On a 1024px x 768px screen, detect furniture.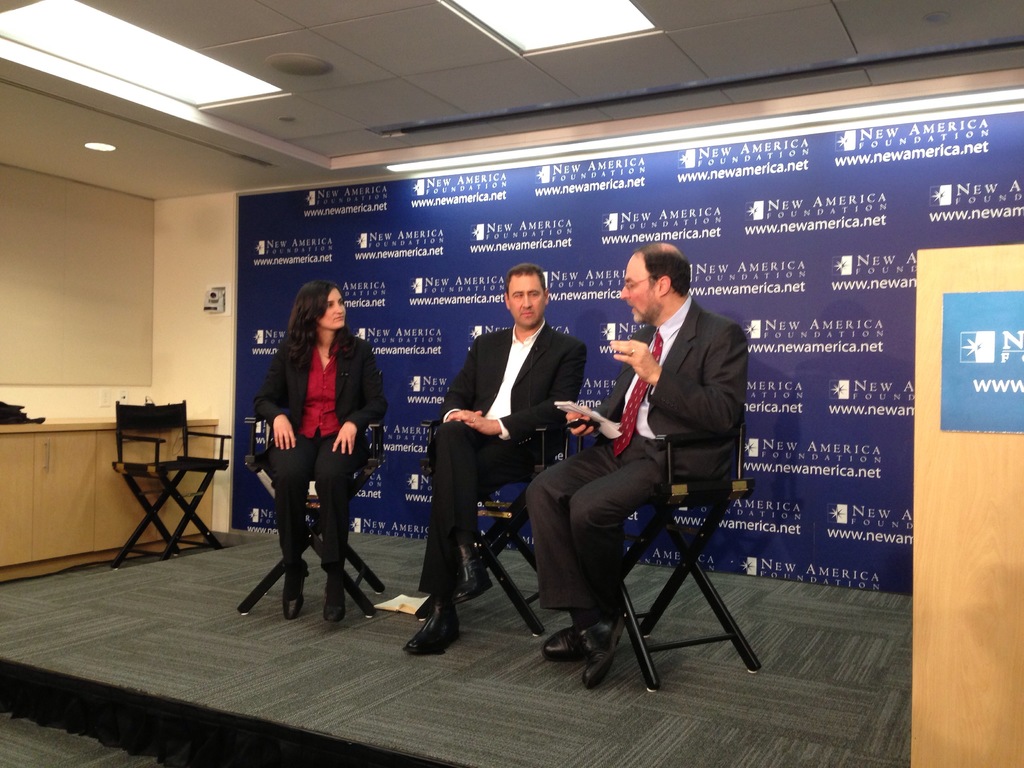
579,436,762,693.
